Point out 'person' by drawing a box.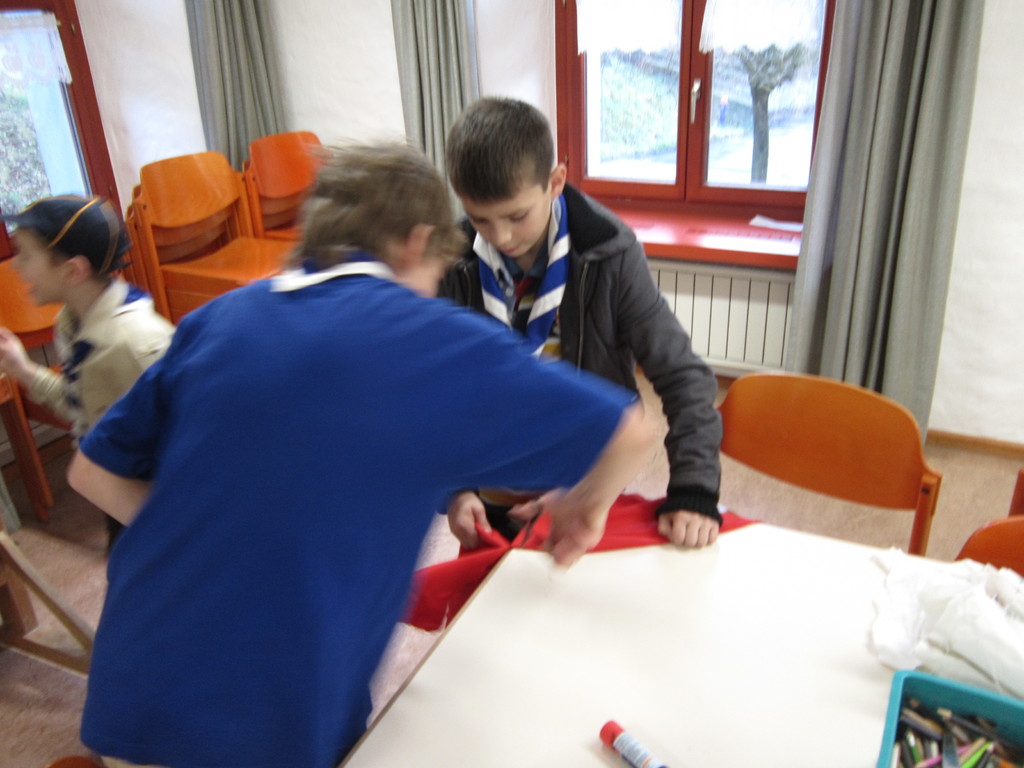
Rect(438, 95, 724, 548).
